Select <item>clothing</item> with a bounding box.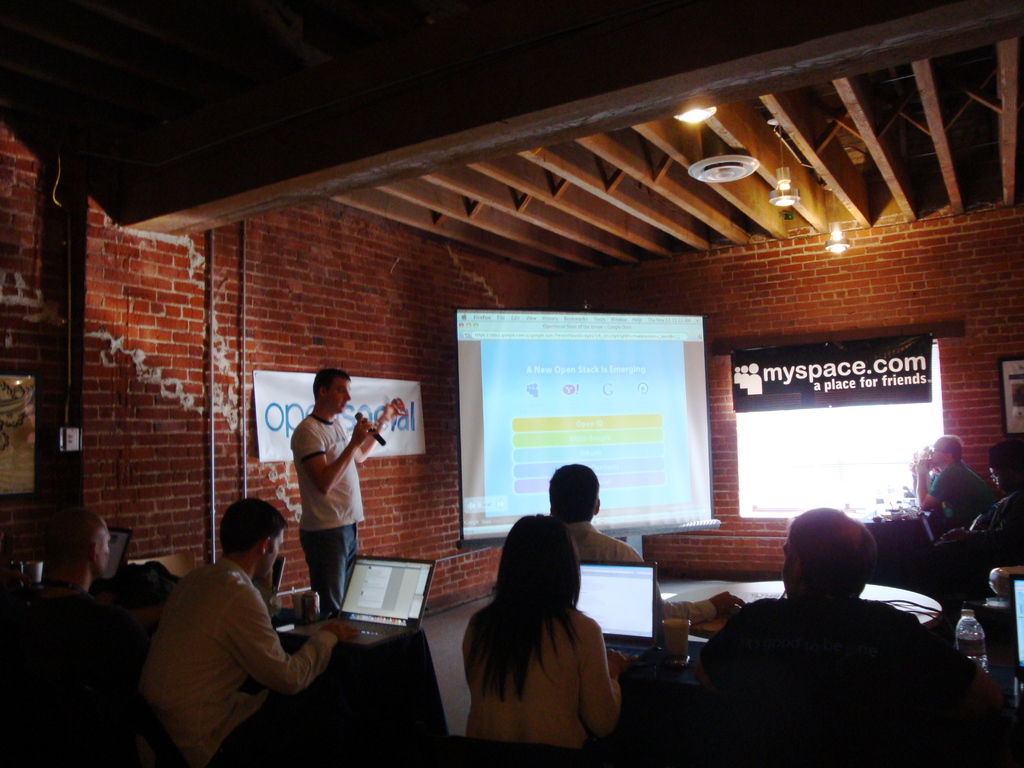
left=474, top=588, right=624, bottom=767.
